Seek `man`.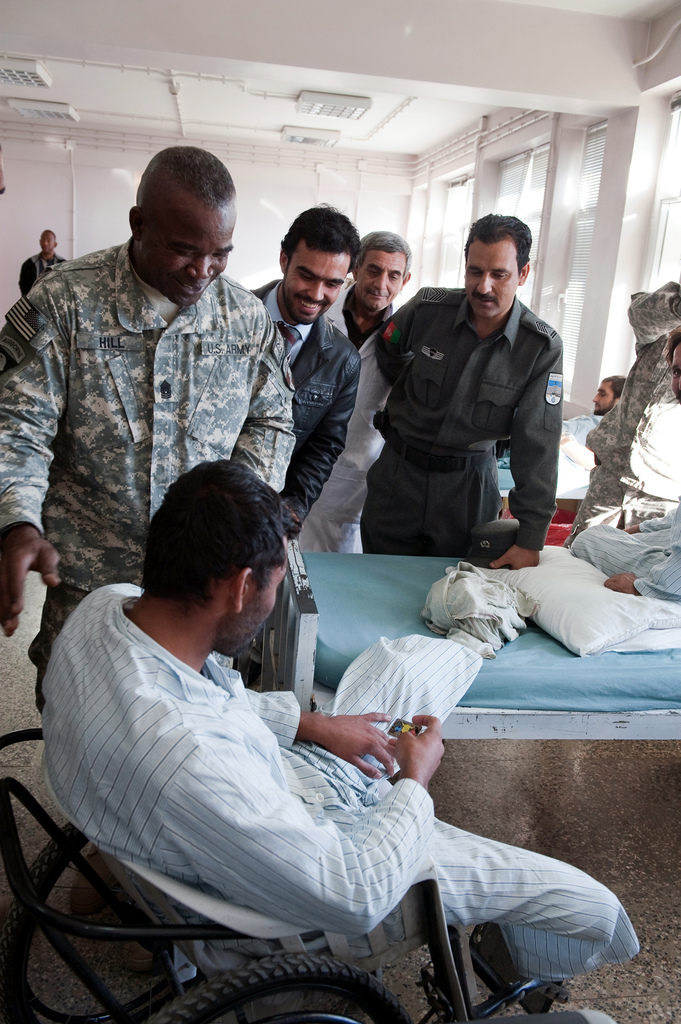
375,209,568,565.
